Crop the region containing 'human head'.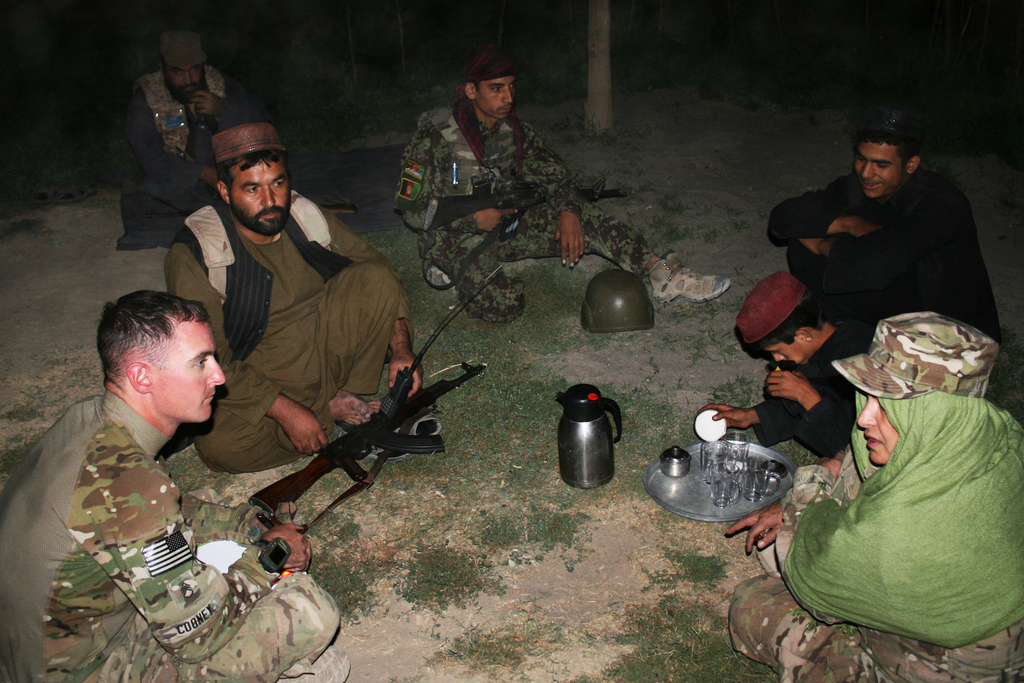
Crop region: box(854, 110, 922, 200).
